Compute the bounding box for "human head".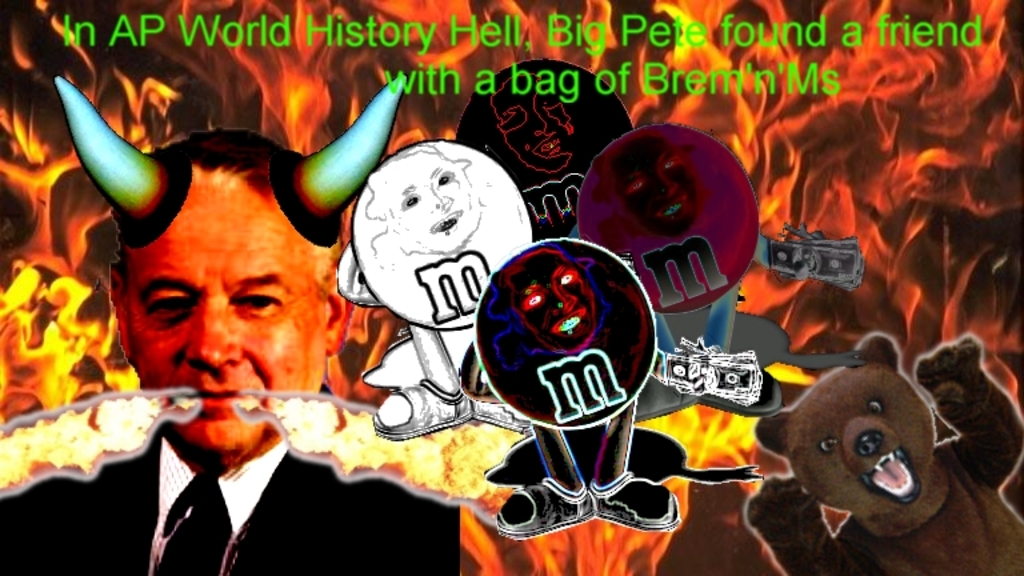
{"left": 503, "top": 249, "right": 600, "bottom": 356}.
